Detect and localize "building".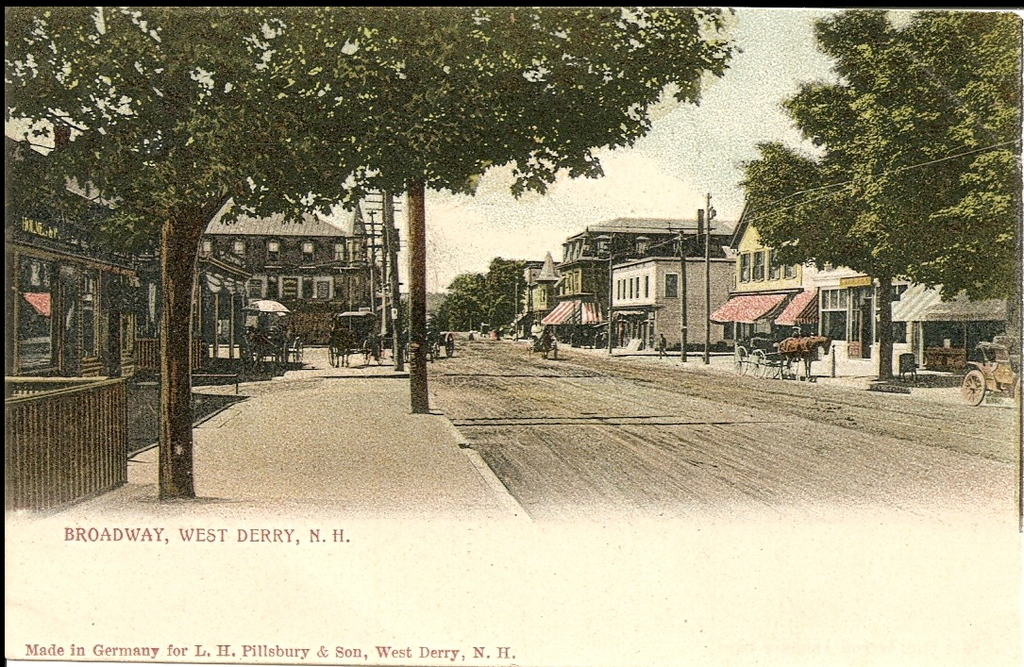
Localized at 734, 201, 1013, 378.
